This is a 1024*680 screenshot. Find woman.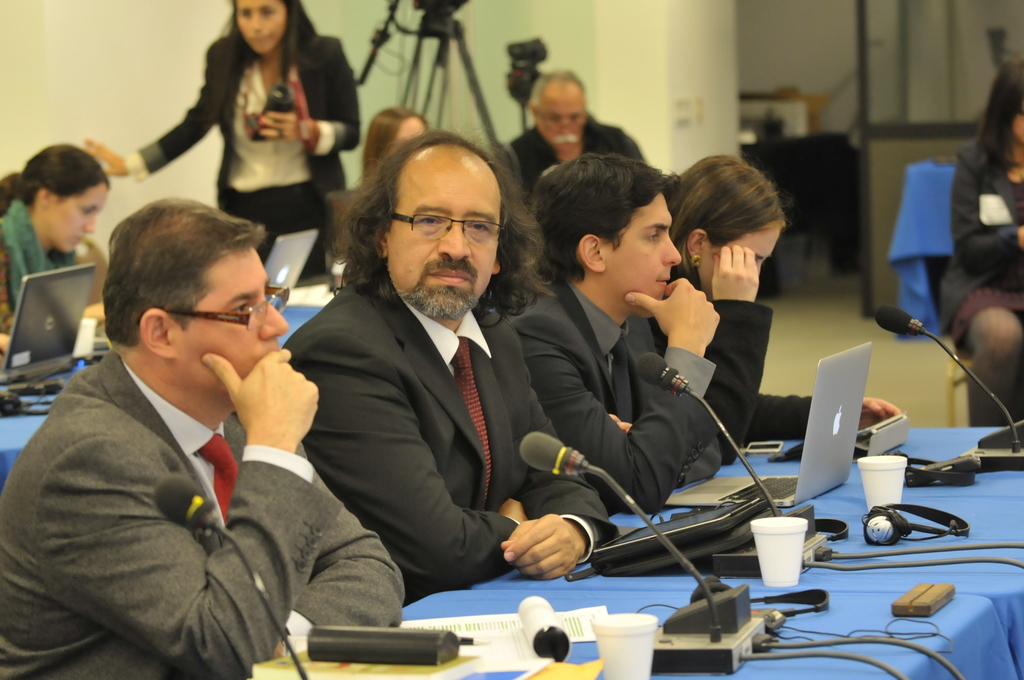
Bounding box: pyautogui.locateOnScreen(122, 0, 379, 250).
